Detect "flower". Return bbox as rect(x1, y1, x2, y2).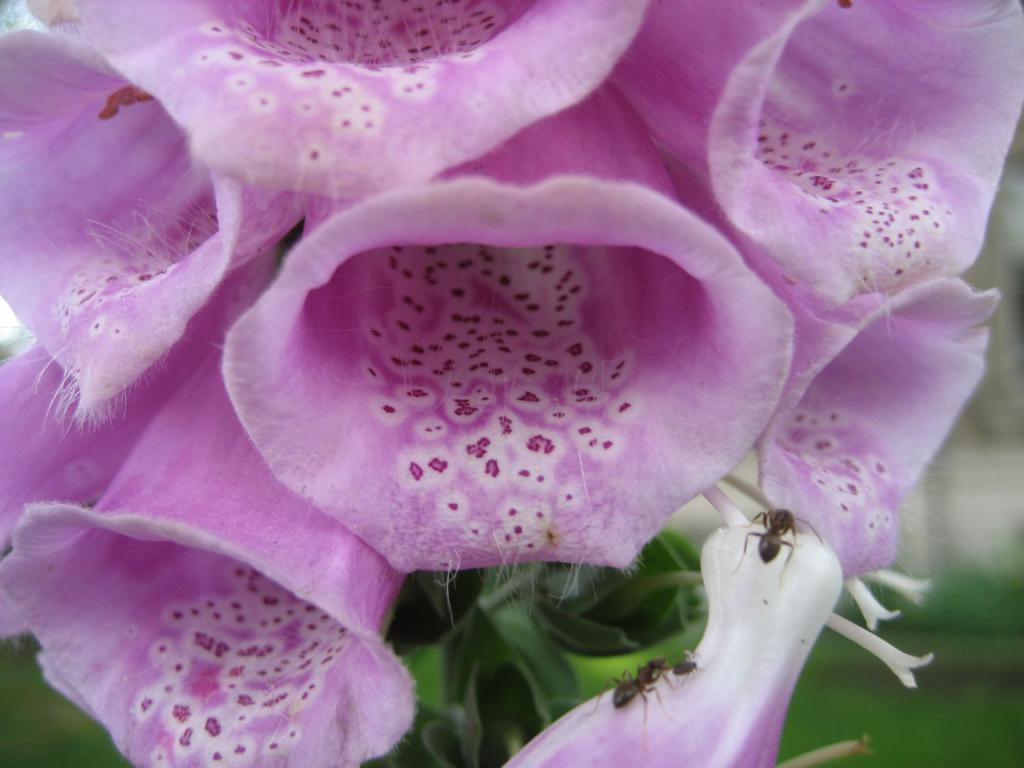
rect(1, 356, 412, 767).
